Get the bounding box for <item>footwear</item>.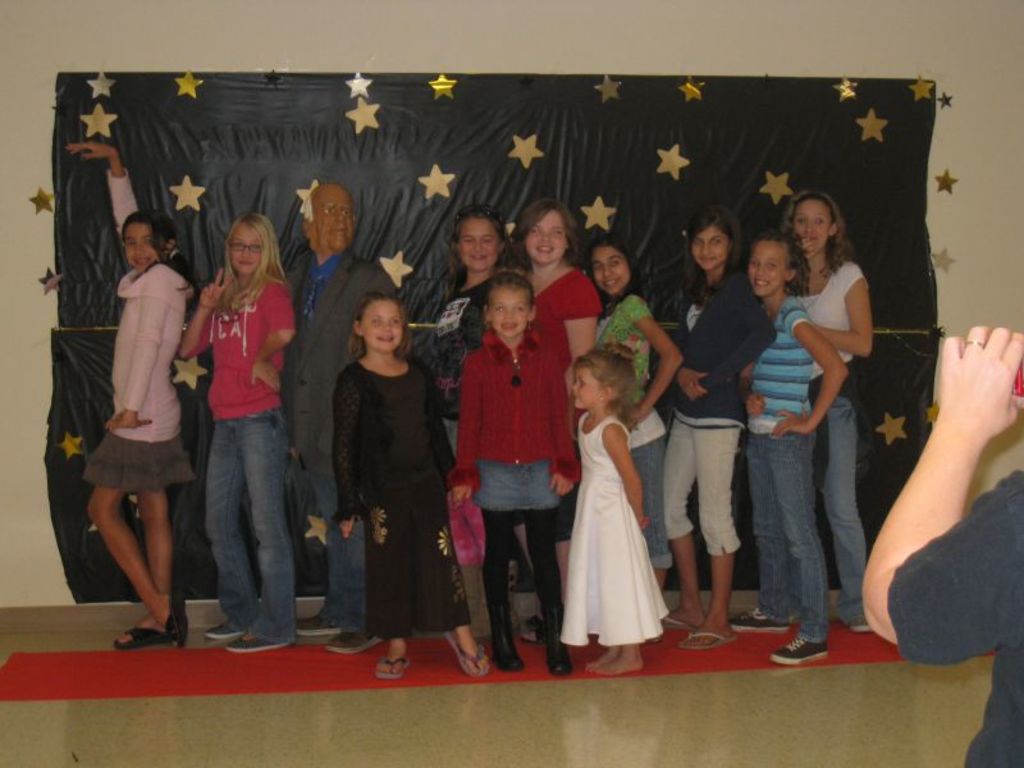
x1=372, y1=655, x2=412, y2=677.
